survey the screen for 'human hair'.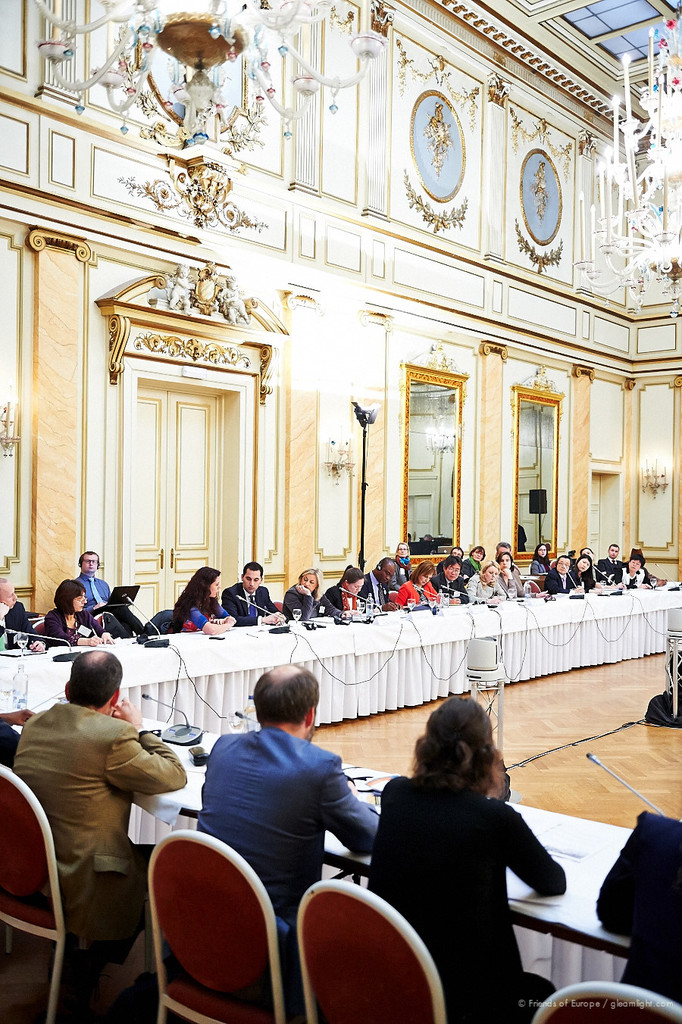
Survey found: rect(0, 576, 8, 583).
